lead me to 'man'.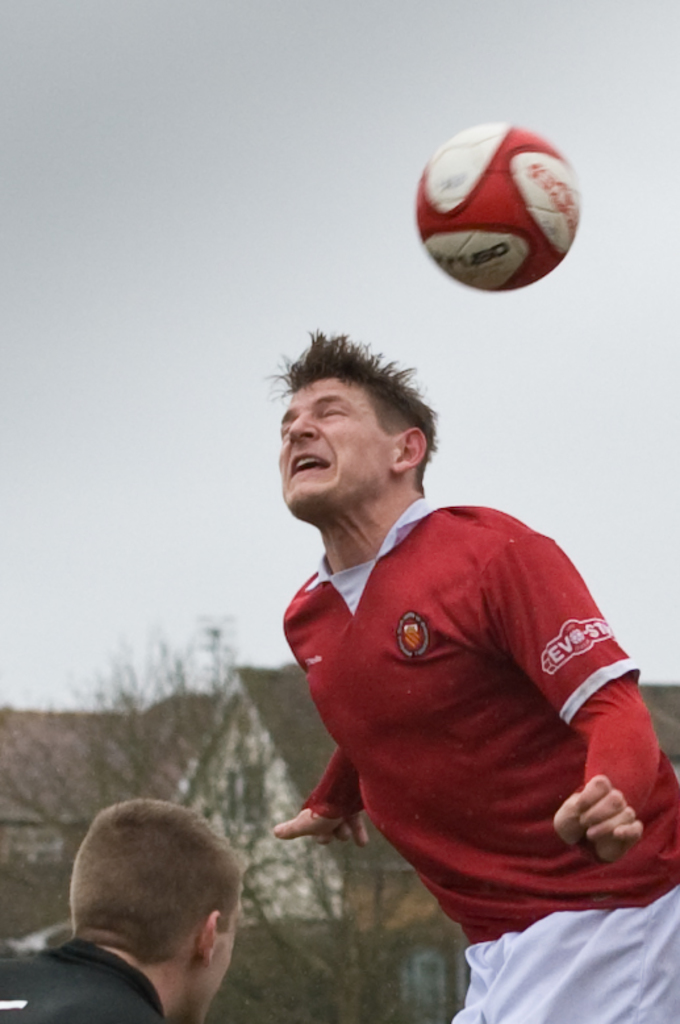
Lead to region(268, 320, 679, 1023).
